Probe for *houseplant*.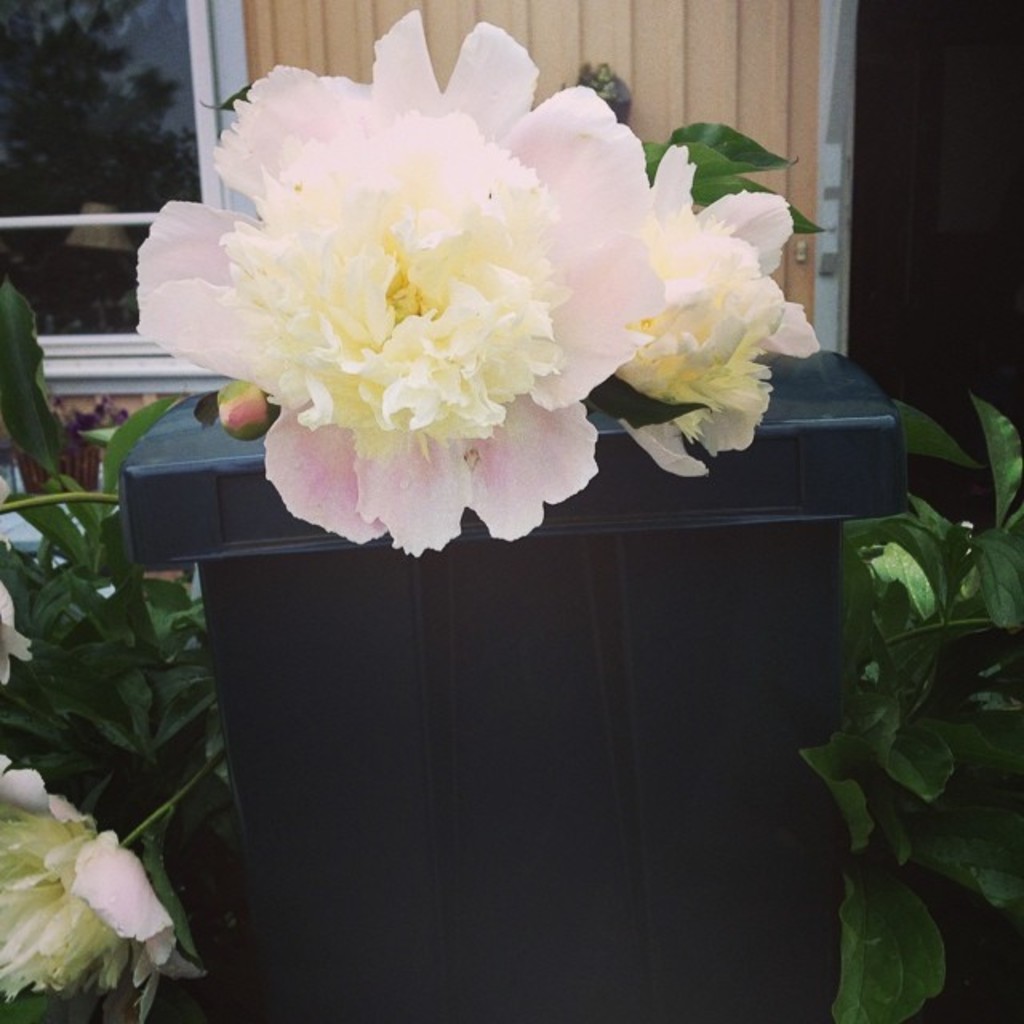
Probe result: l=54, t=35, r=886, b=898.
